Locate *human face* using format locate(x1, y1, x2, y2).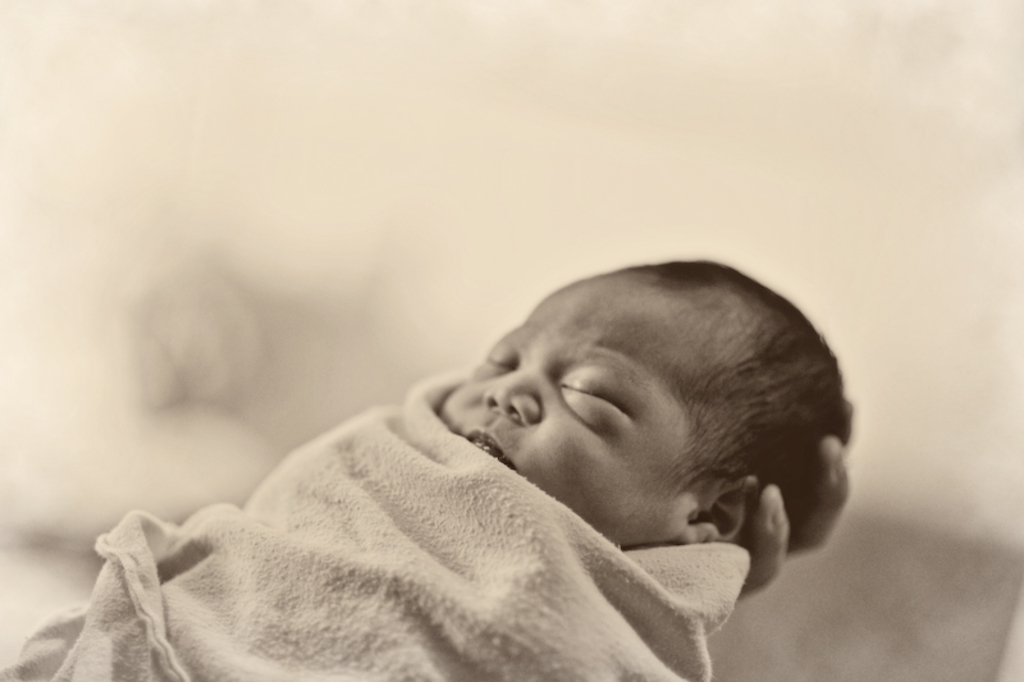
locate(438, 273, 730, 551).
